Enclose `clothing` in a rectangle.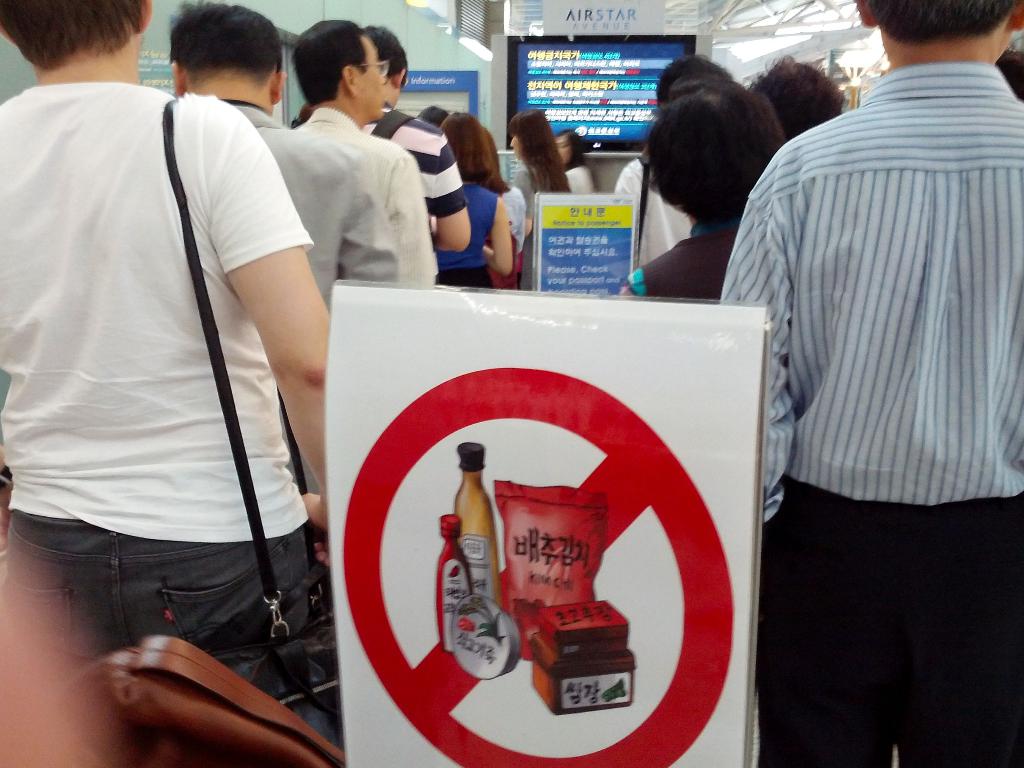
locate(444, 177, 499, 283).
